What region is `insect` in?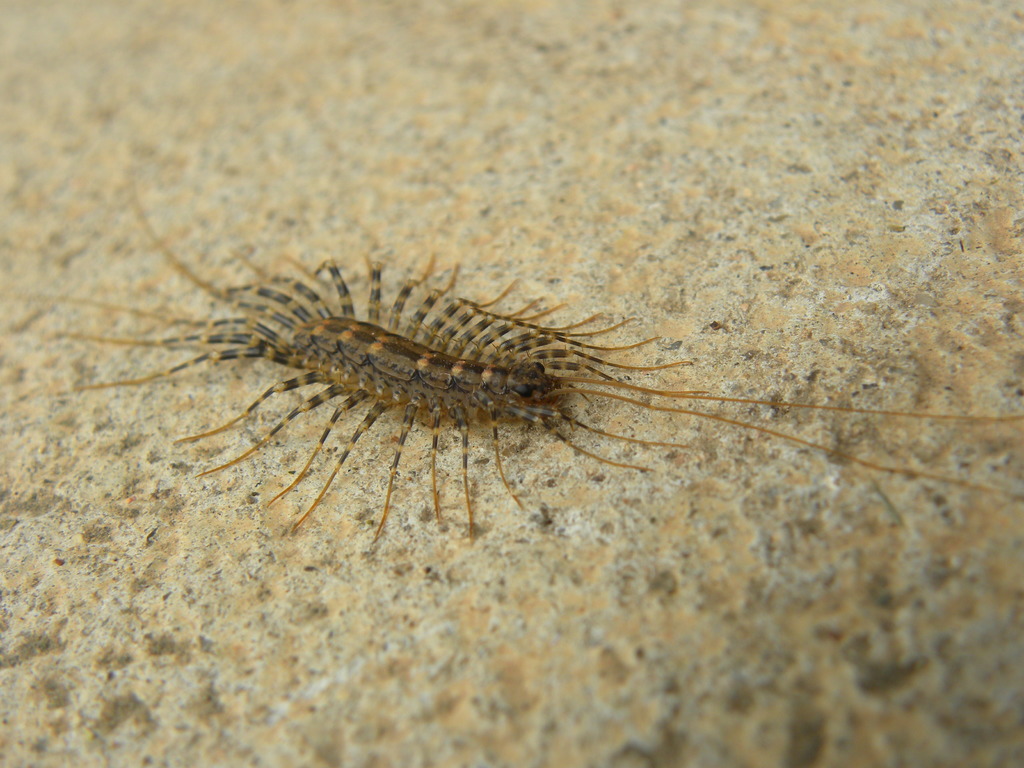
[13, 197, 1023, 547].
